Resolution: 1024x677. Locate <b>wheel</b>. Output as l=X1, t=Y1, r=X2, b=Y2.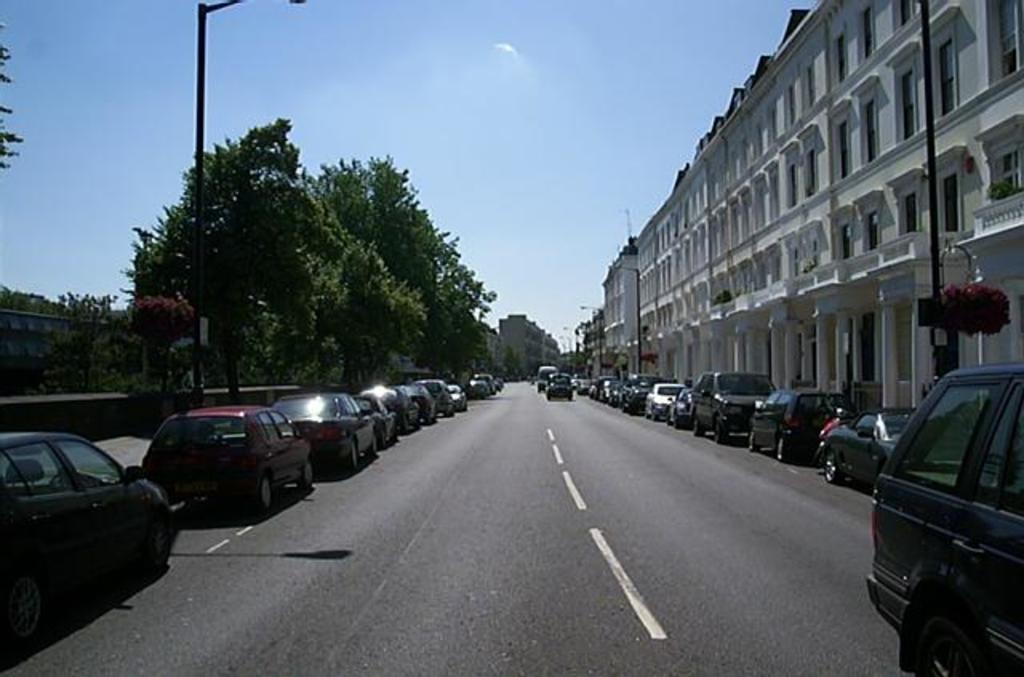
l=144, t=514, r=171, b=570.
